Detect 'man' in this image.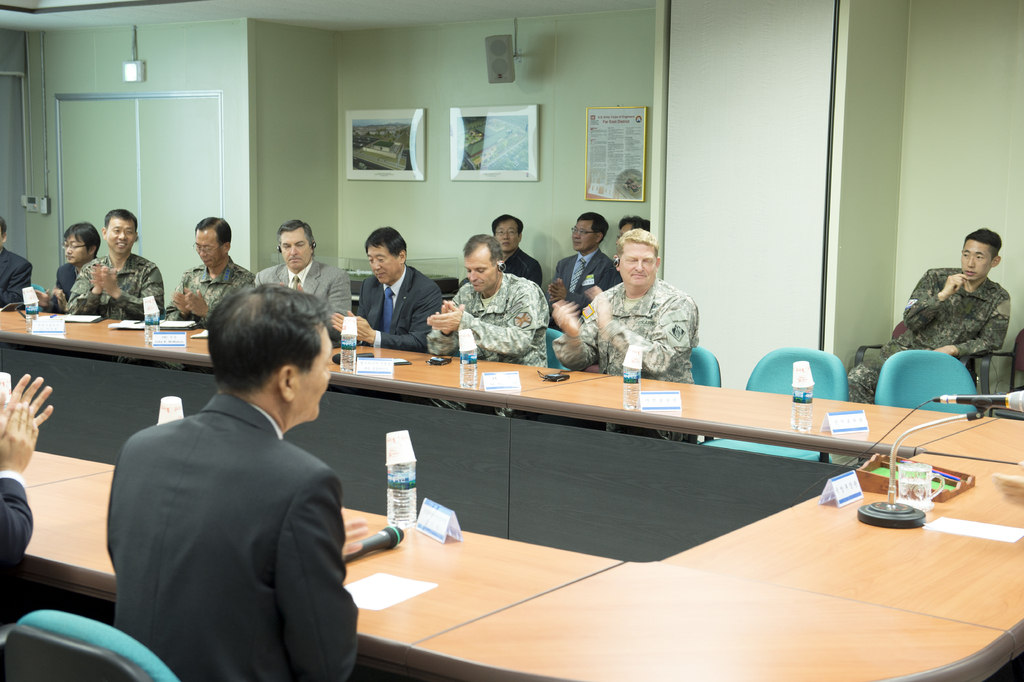
Detection: detection(427, 235, 550, 370).
